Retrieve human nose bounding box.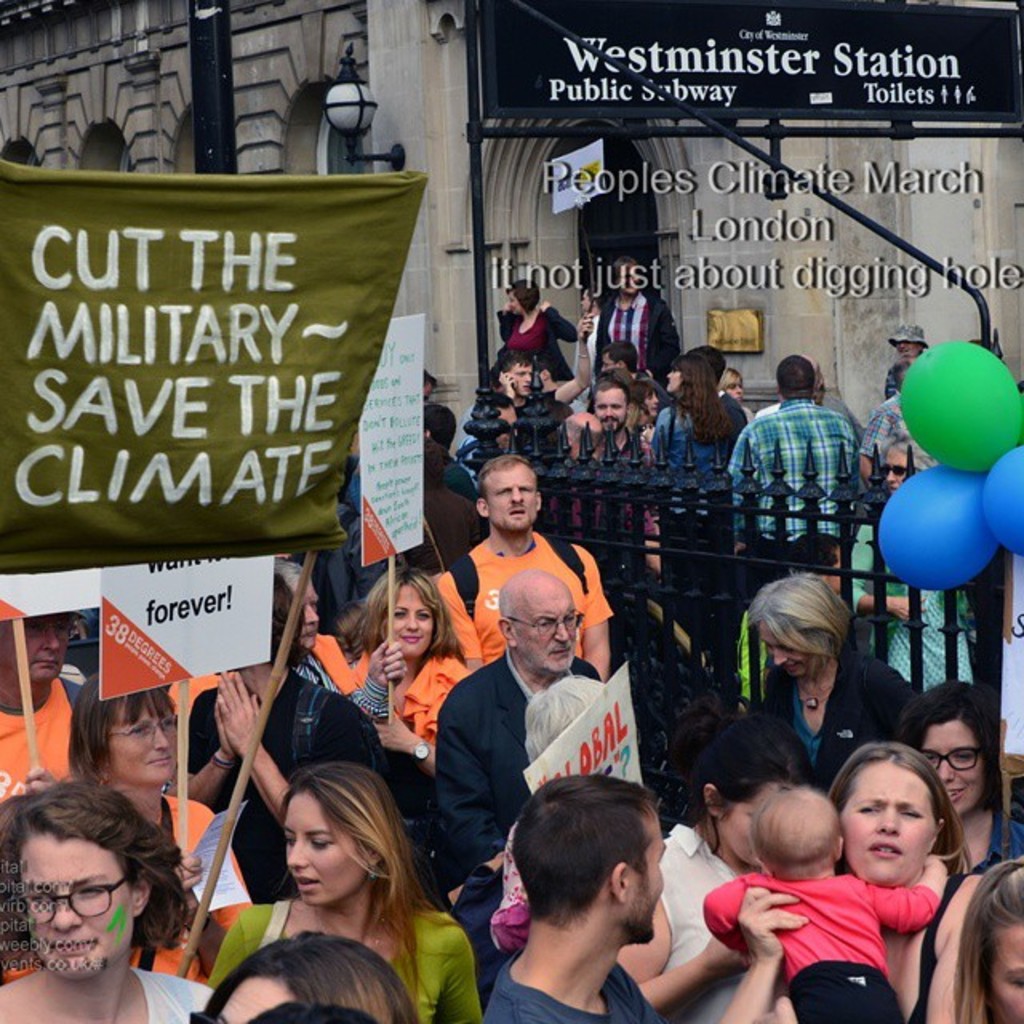
Bounding box: rect(403, 616, 419, 629).
